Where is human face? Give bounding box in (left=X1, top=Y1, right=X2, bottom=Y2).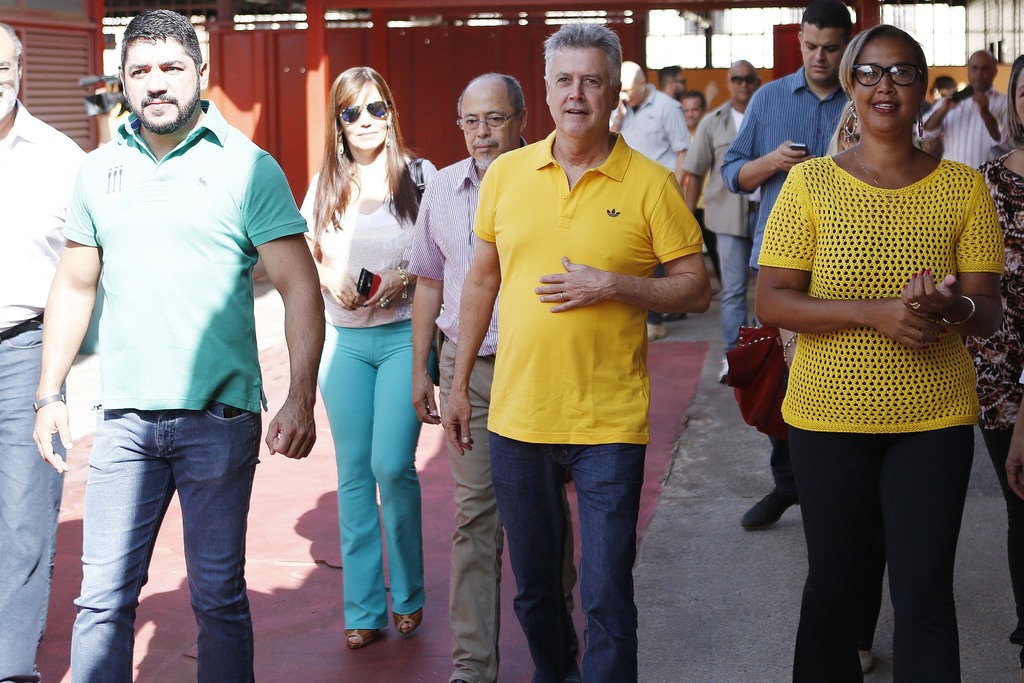
(left=852, top=40, right=925, bottom=133).
